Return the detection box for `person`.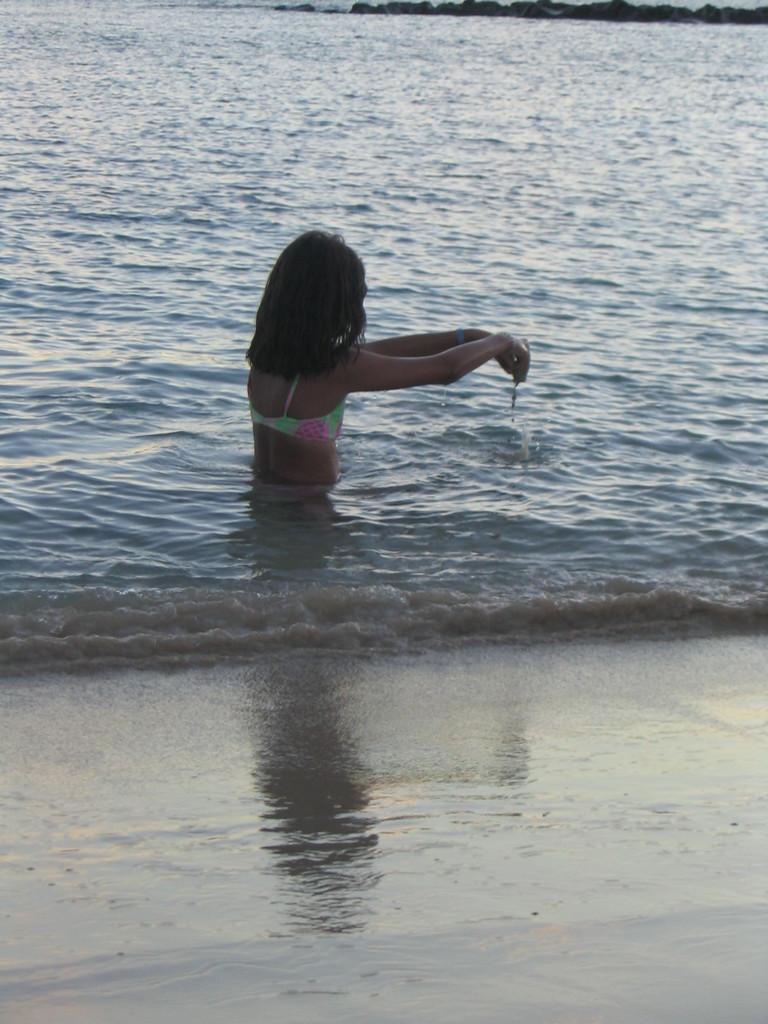
bbox(241, 222, 537, 484).
